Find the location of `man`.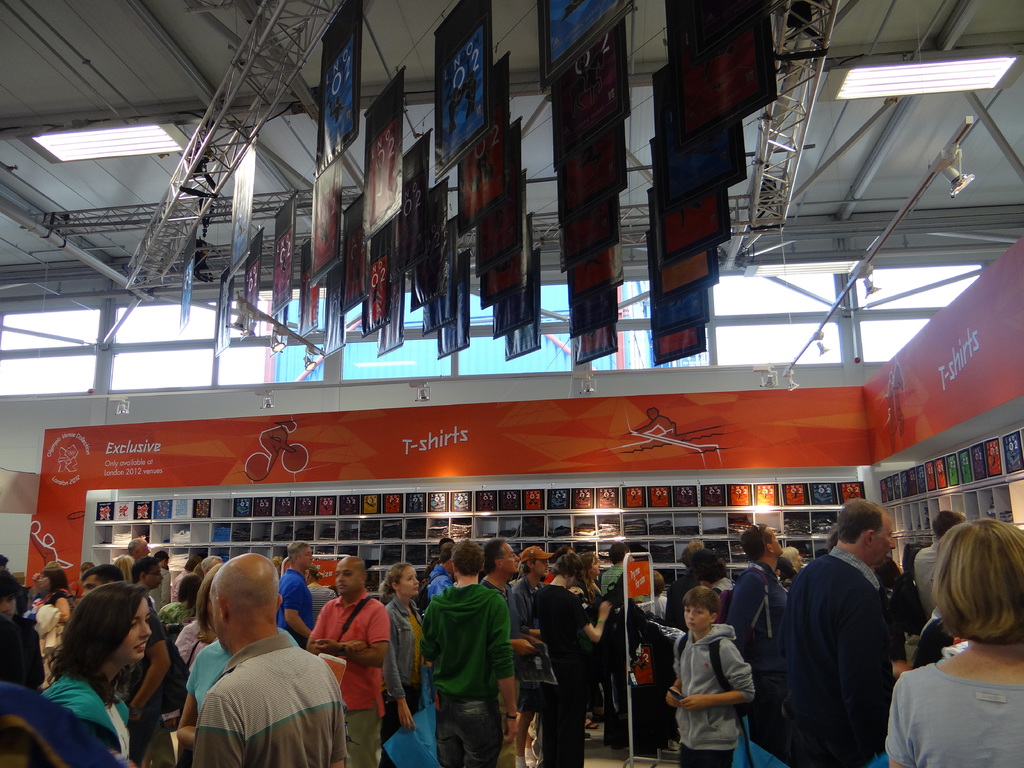
Location: 508/545/541/630.
